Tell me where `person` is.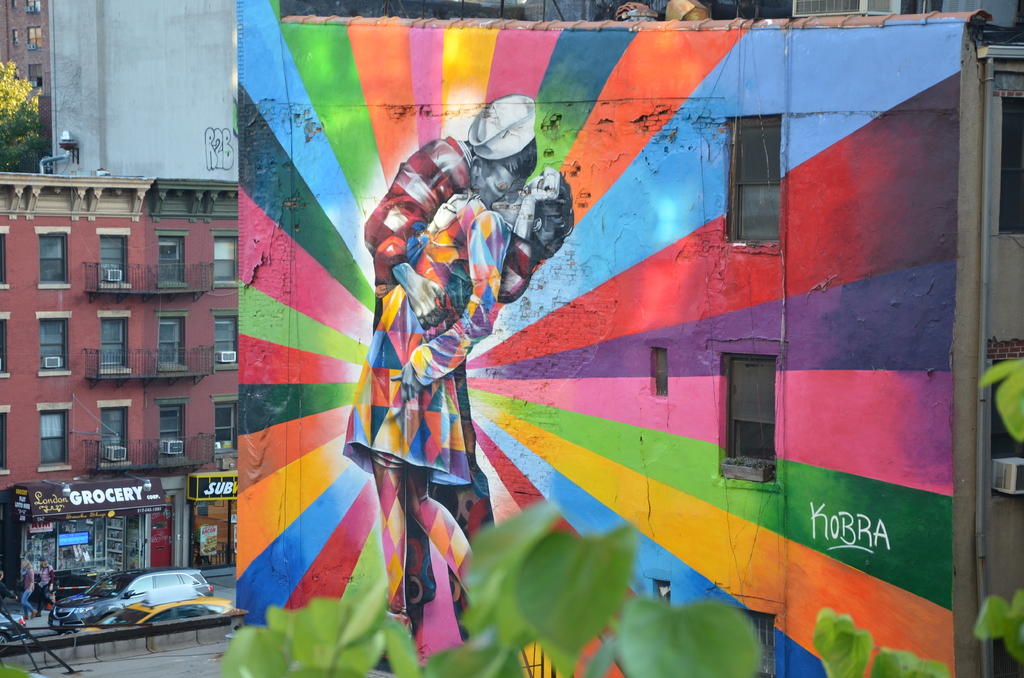
`person` is at box(343, 162, 584, 675).
